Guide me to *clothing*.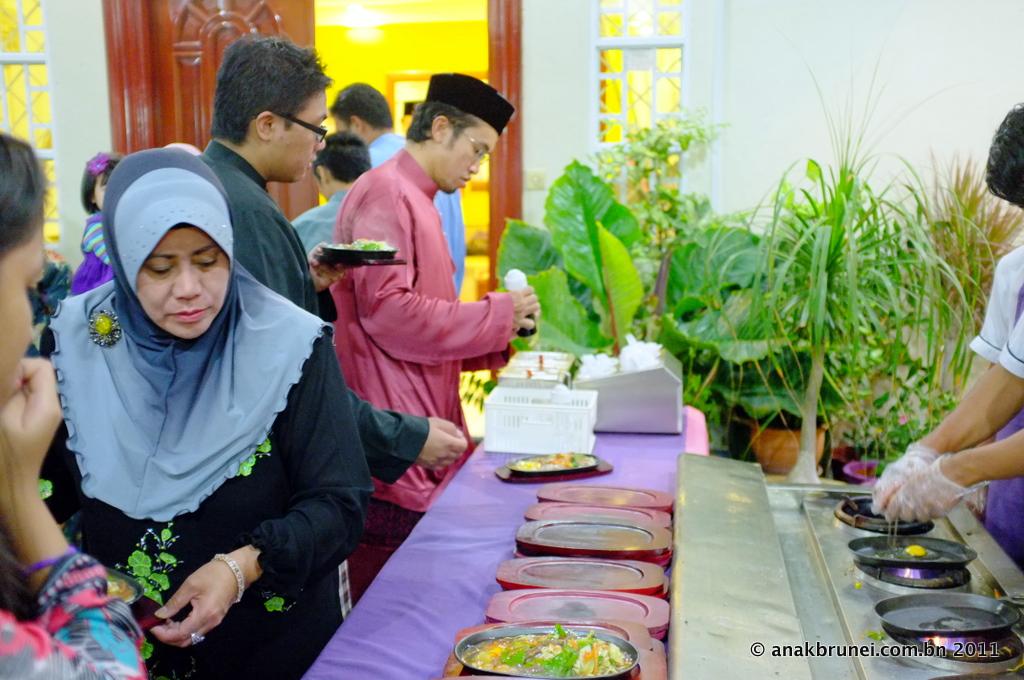
Guidance: pyautogui.locateOnScreen(325, 143, 516, 512).
